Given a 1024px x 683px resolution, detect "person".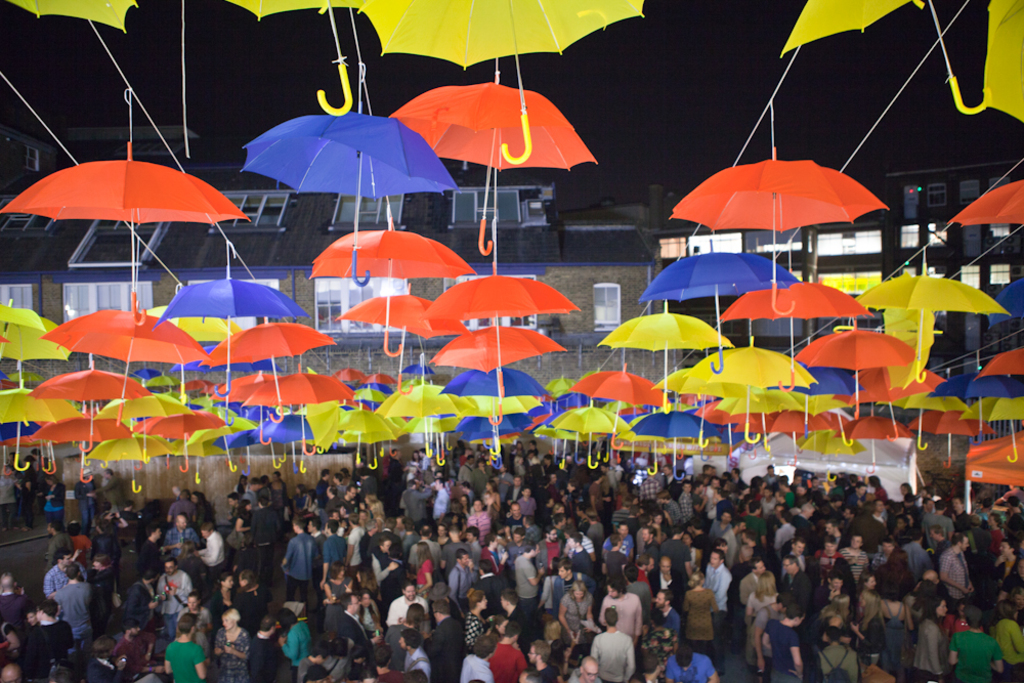
[x1=199, y1=522, x2=223, y2=579].
